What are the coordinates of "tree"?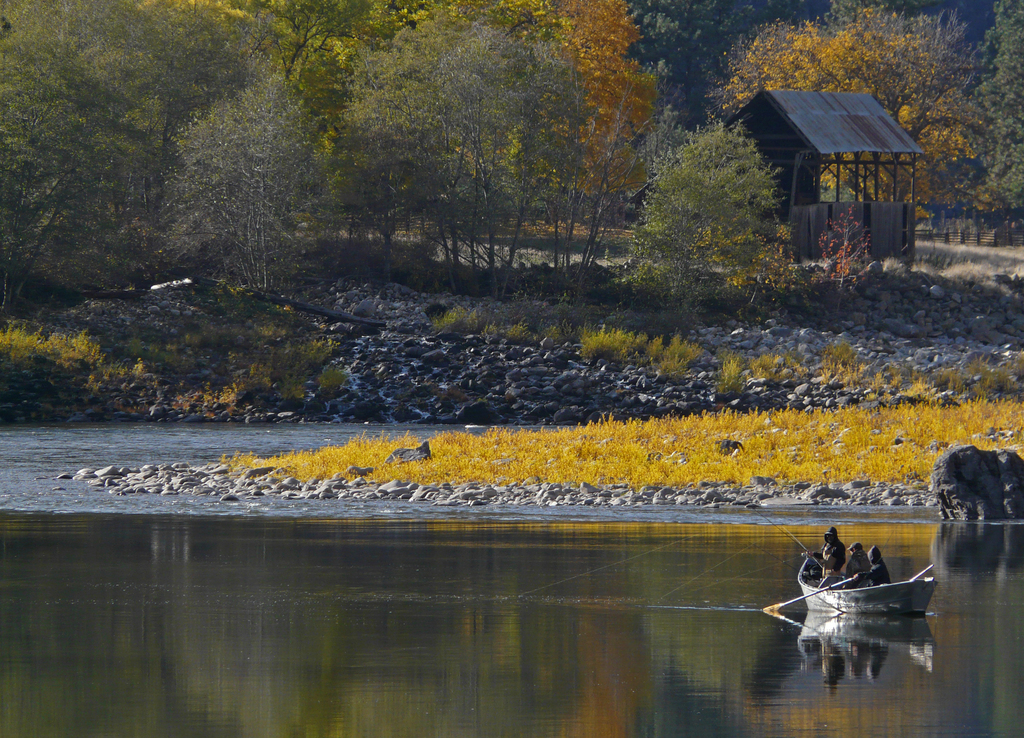
<bbox>165, 61, 351, 297</bbox>.
